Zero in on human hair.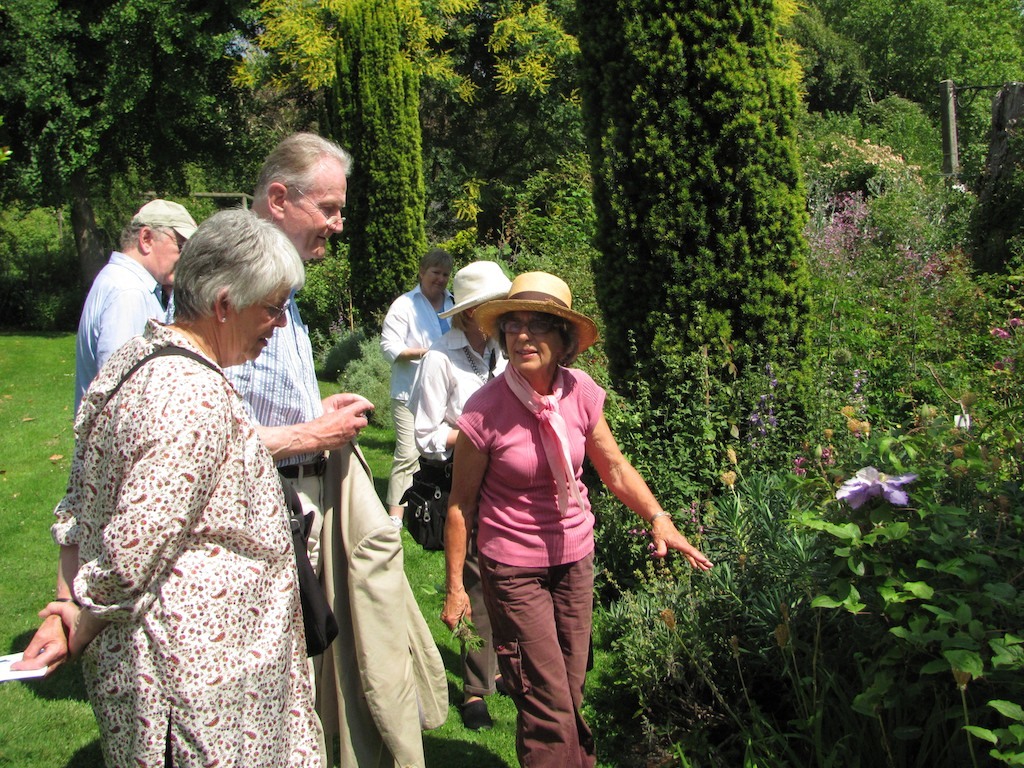
Zeroed in: {"left": 165, "top": 205, "right": 305, "bottom": 319}.
